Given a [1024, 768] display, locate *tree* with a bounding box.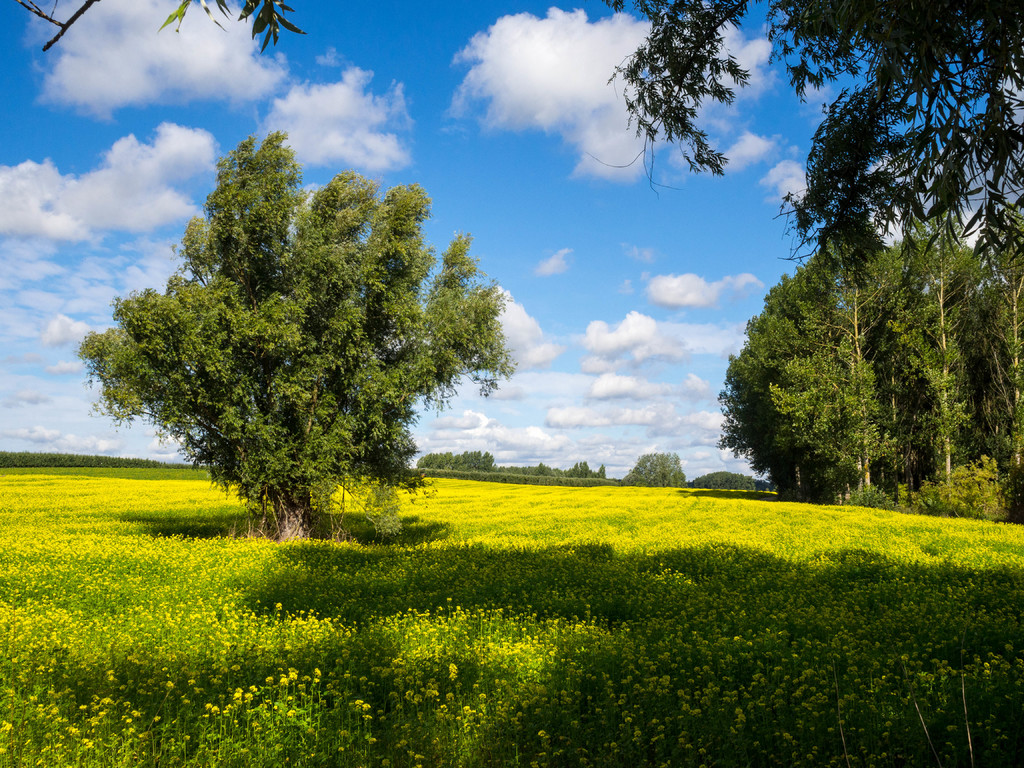
Located: {"x1": 612, "y1": 0, "x2": 1023, "y2": 277}.
